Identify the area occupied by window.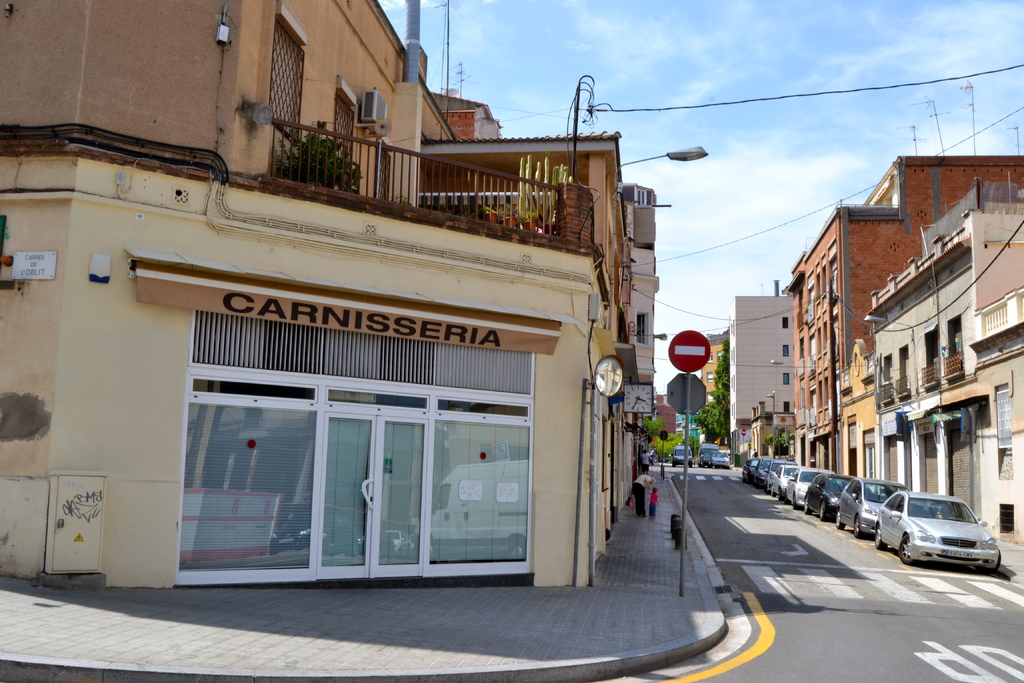
Area: pyautogui.locateOnScreen(273, 15, 304, 138).
